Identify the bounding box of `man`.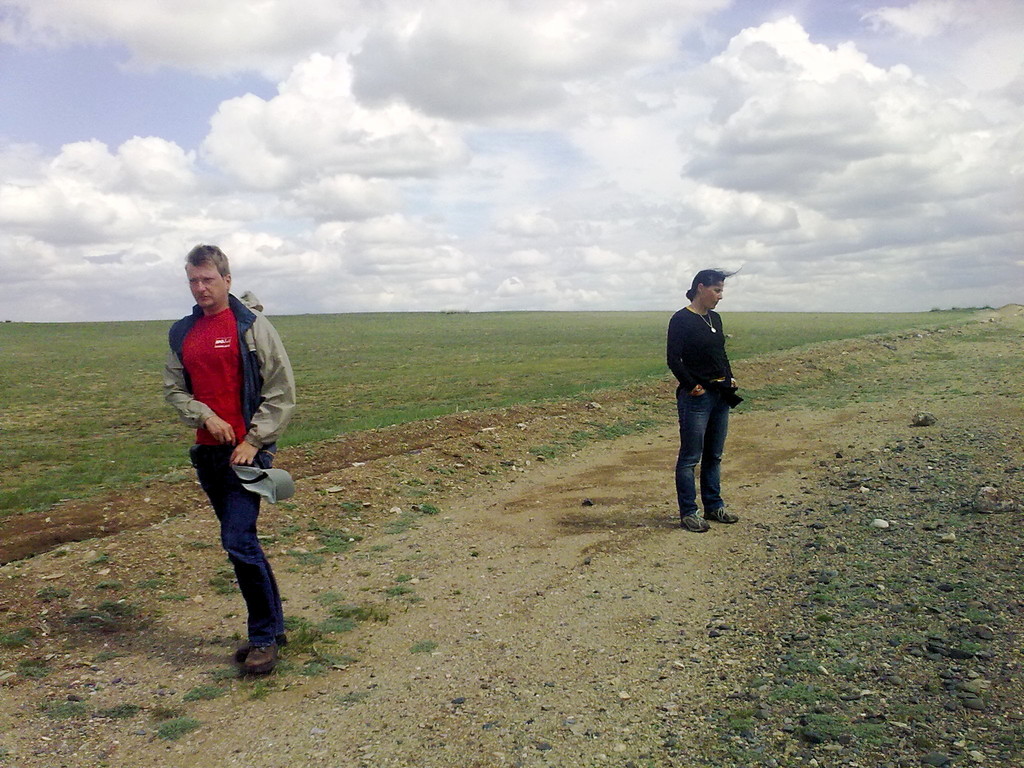
rect(166, 259, 303, 662).
